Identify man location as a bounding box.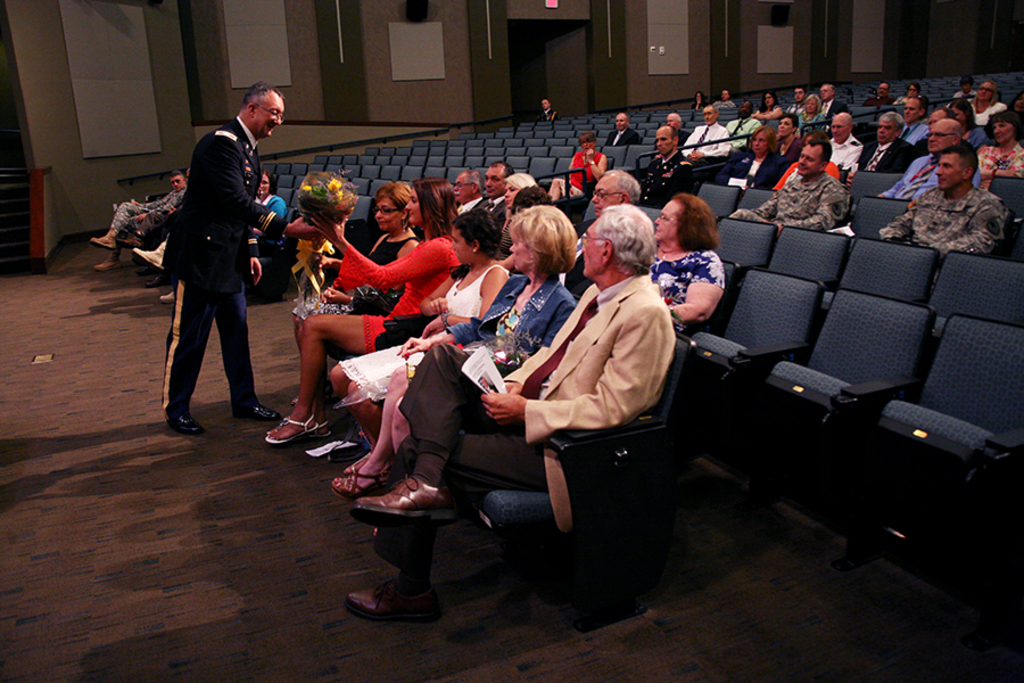
bbox(146, 101, 274, 445).
